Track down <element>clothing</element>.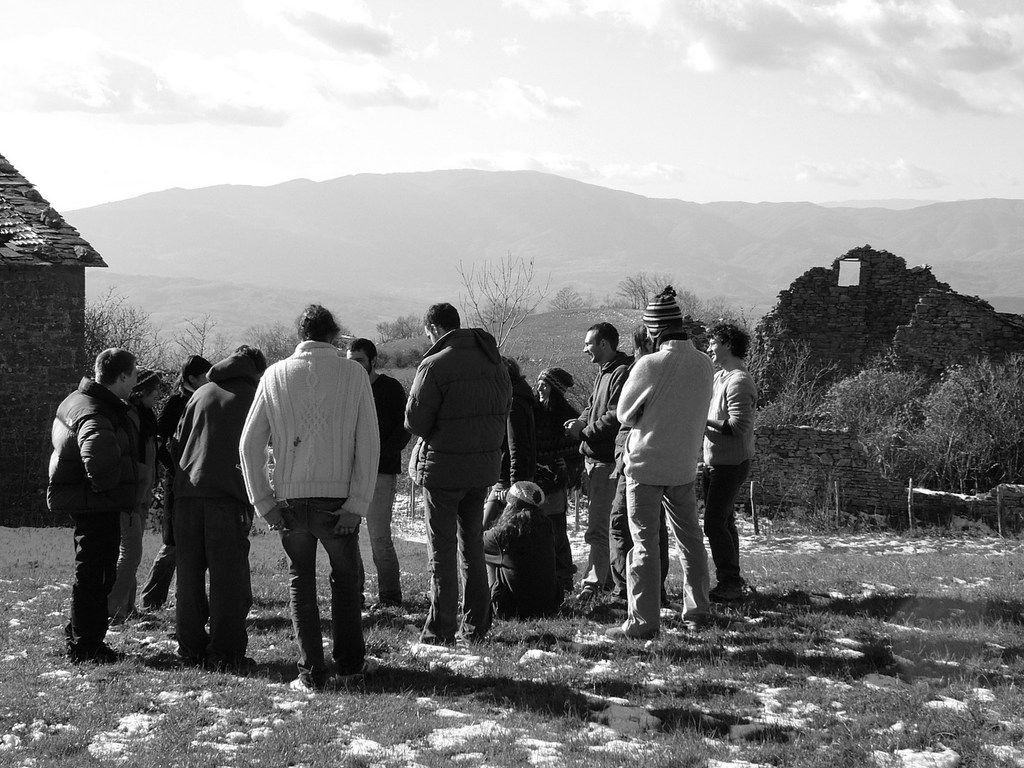
Tracked to [left=181, top=347, right=242, bottom=645].
